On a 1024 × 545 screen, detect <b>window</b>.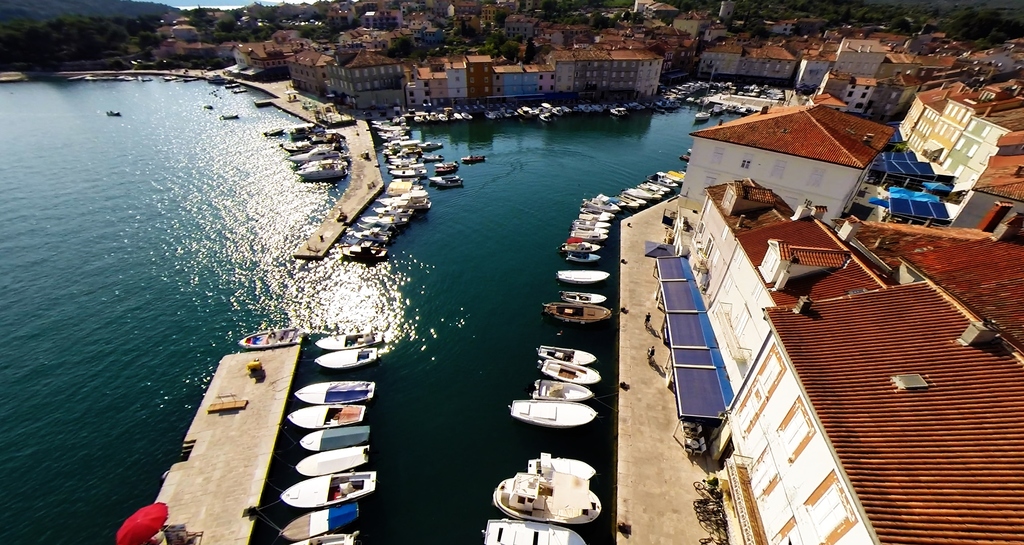
967:145:977:161.
